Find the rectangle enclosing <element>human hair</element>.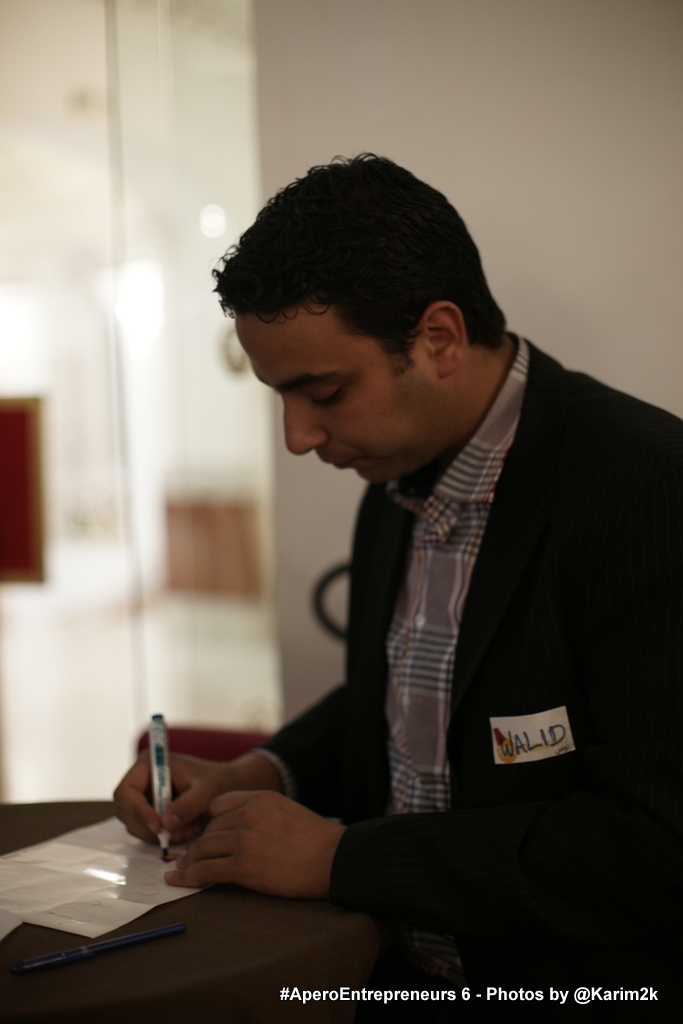
(x1=204, y1=123, x2=522, y2=407).
